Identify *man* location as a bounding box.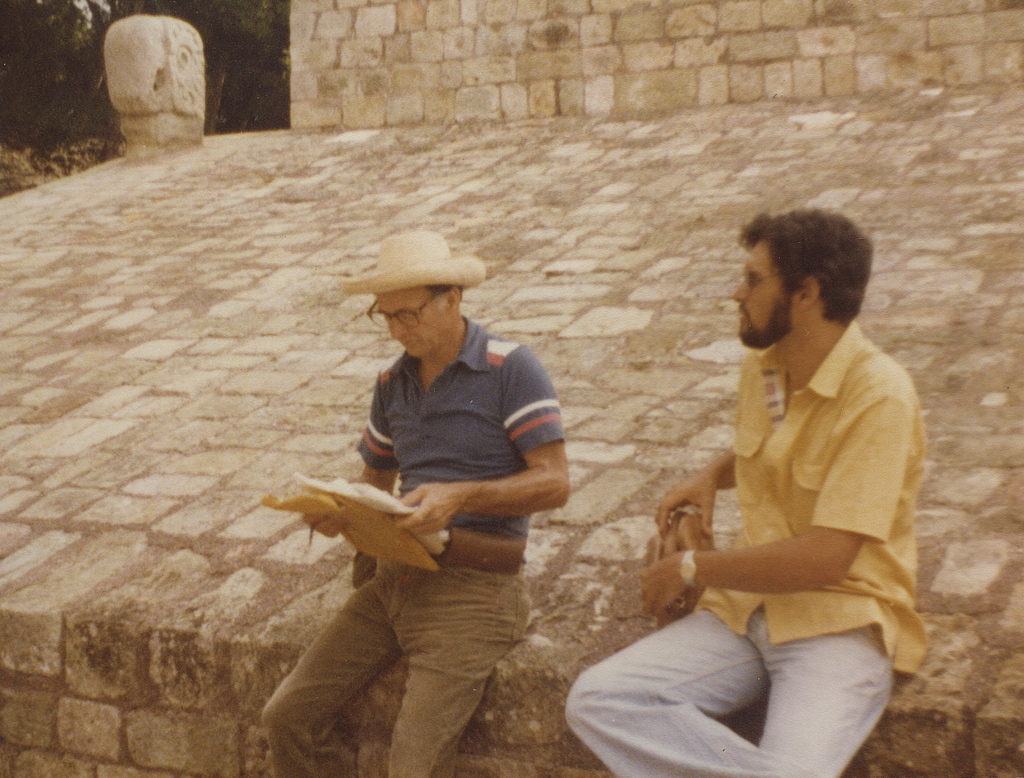
bbox(626, 207, 940, 765).
